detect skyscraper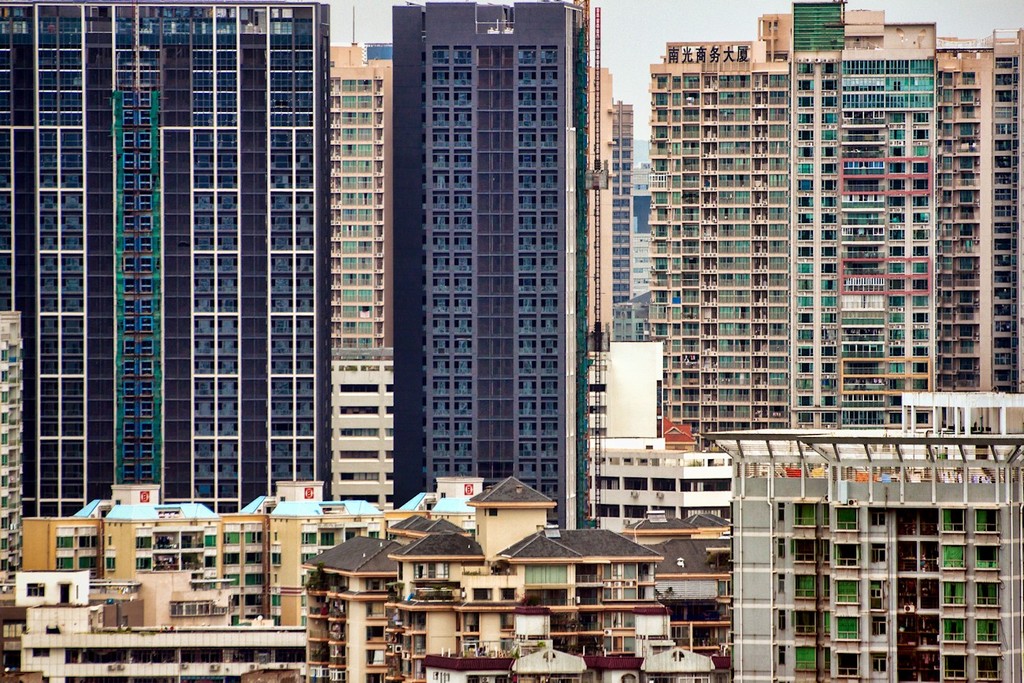
crop(390, 0, 584, 528)
